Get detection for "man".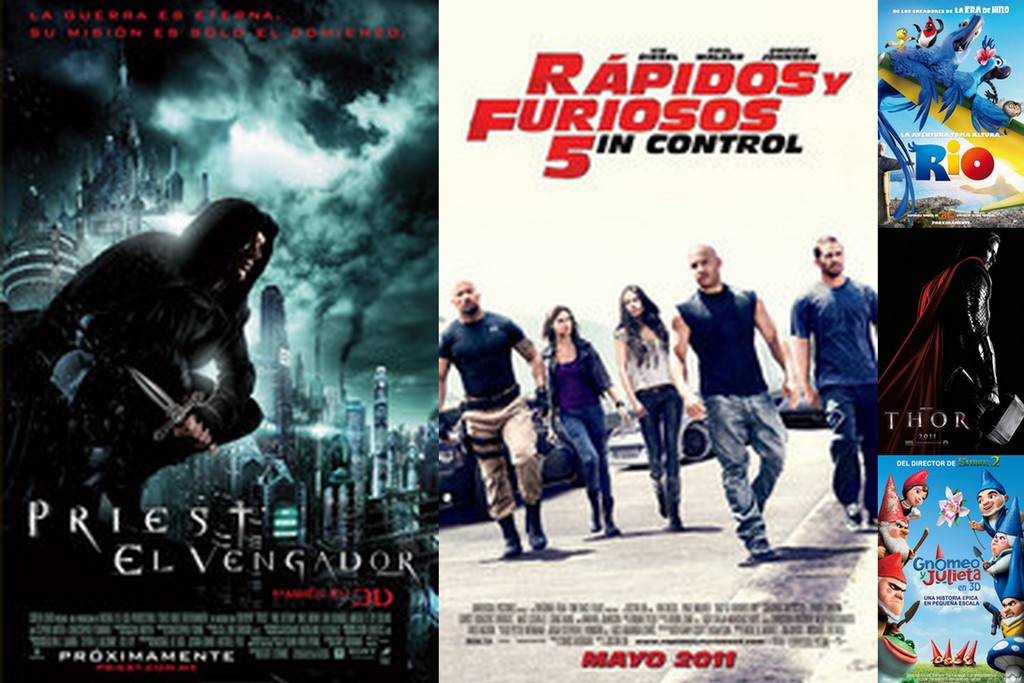
Detection: bbox=(6, 195, 278, 515).
